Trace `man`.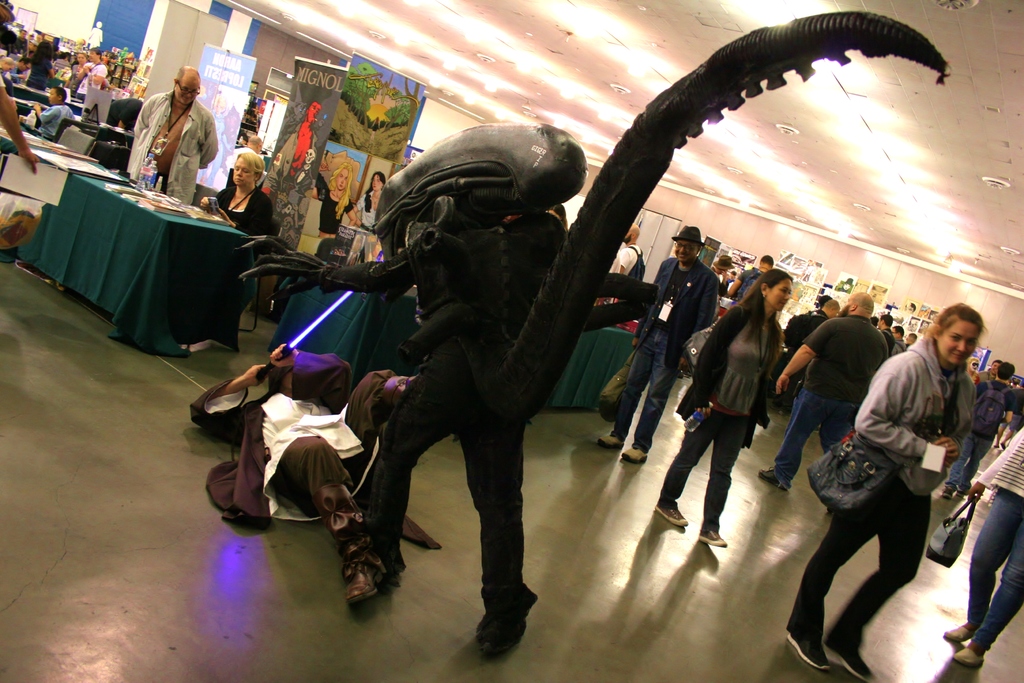
Traced to 905, 331, 918, 345.
